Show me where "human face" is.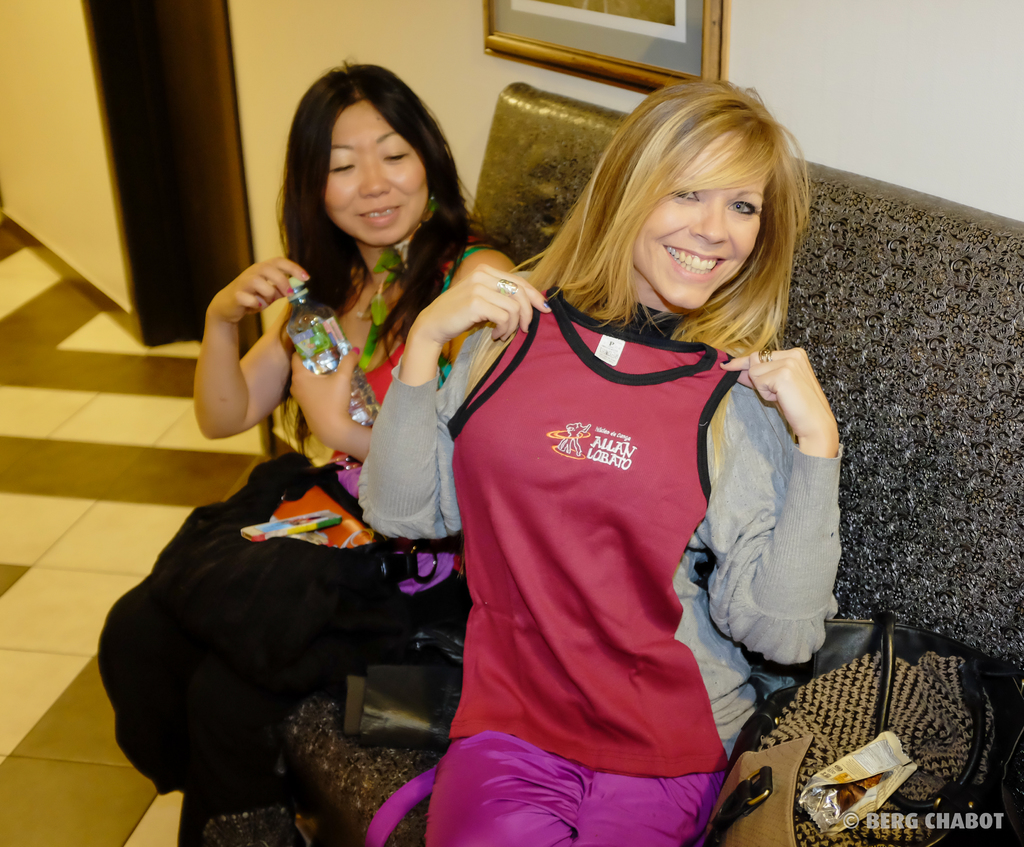
"human face" is at <bbox>629, 168, 774, 309</bbox>.
